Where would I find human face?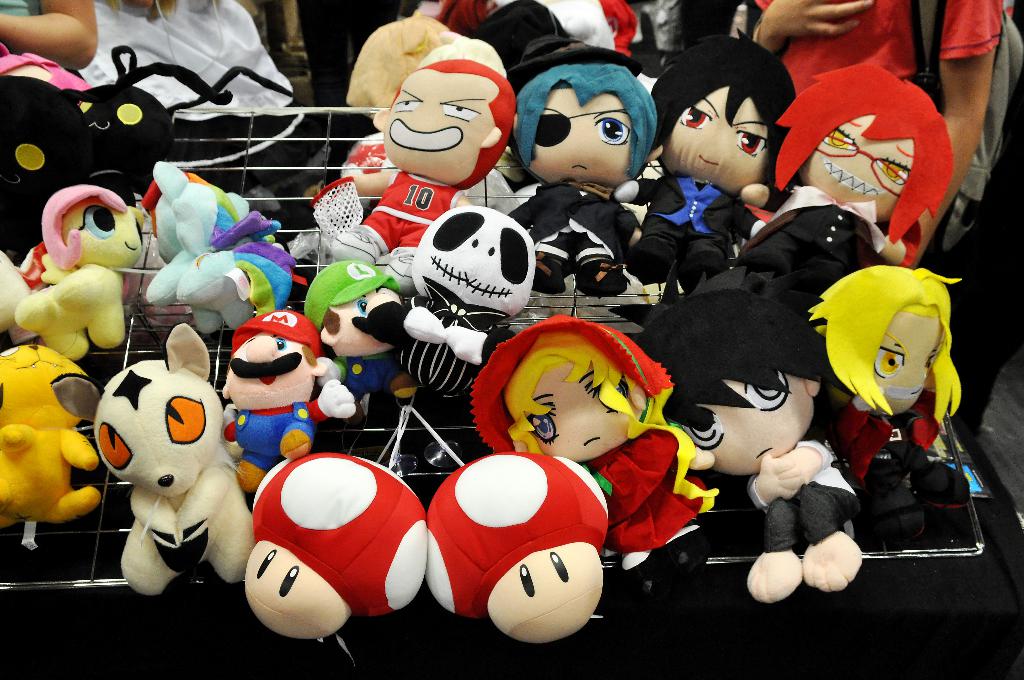
At bbox=(333, 285, 408, 353).
